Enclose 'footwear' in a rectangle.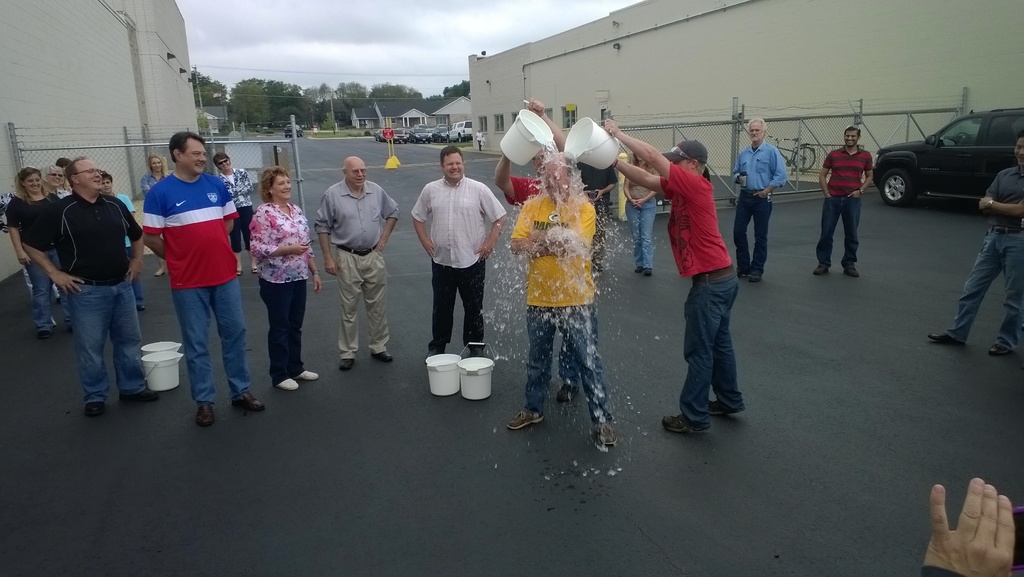
{"x1": 637, "y1": 267, "x2": 641, "y2": 270}.
